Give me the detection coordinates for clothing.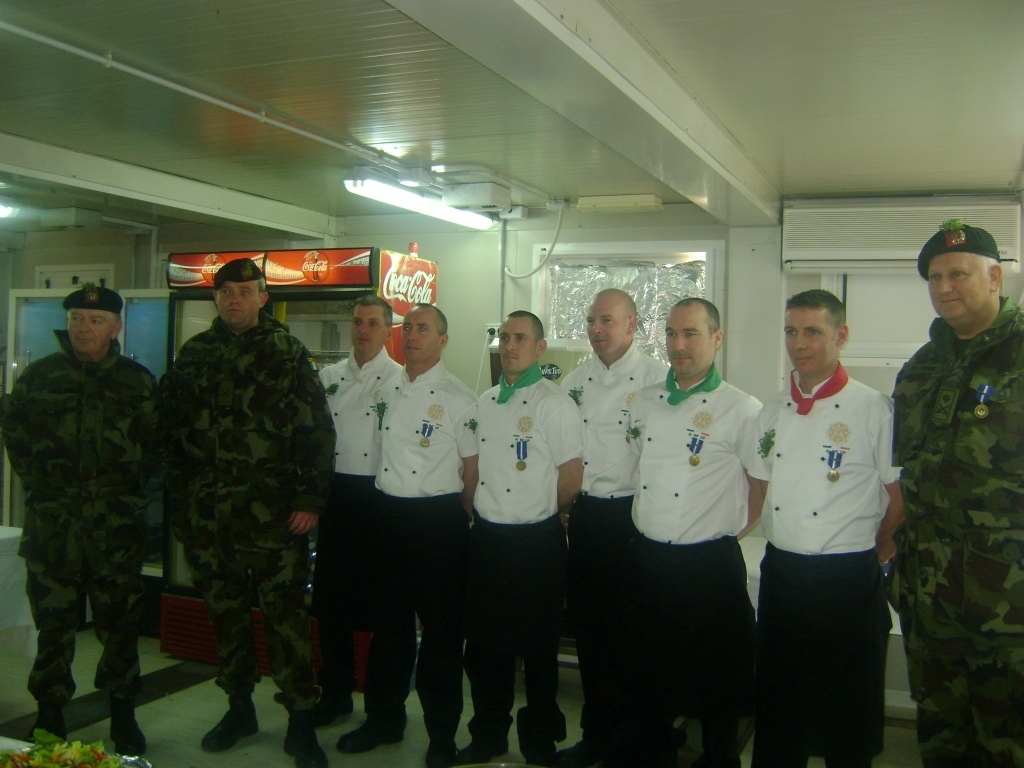
pyautogui.locateOnScreen(158, 317, 338, 714).
